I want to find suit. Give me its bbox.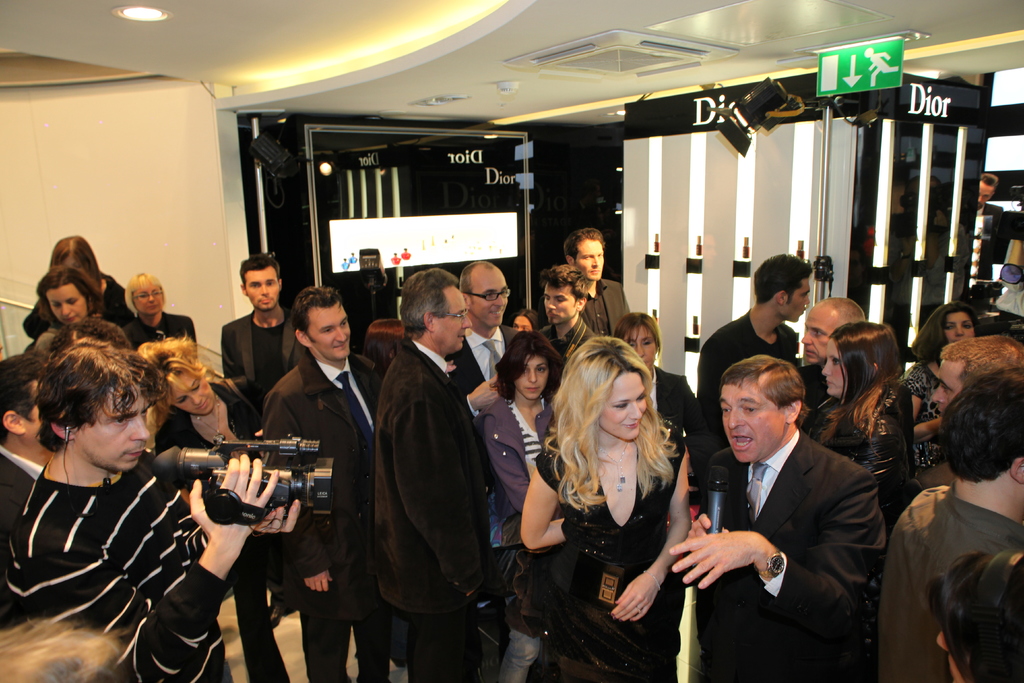
select_region(634, 385, 918, 675).
